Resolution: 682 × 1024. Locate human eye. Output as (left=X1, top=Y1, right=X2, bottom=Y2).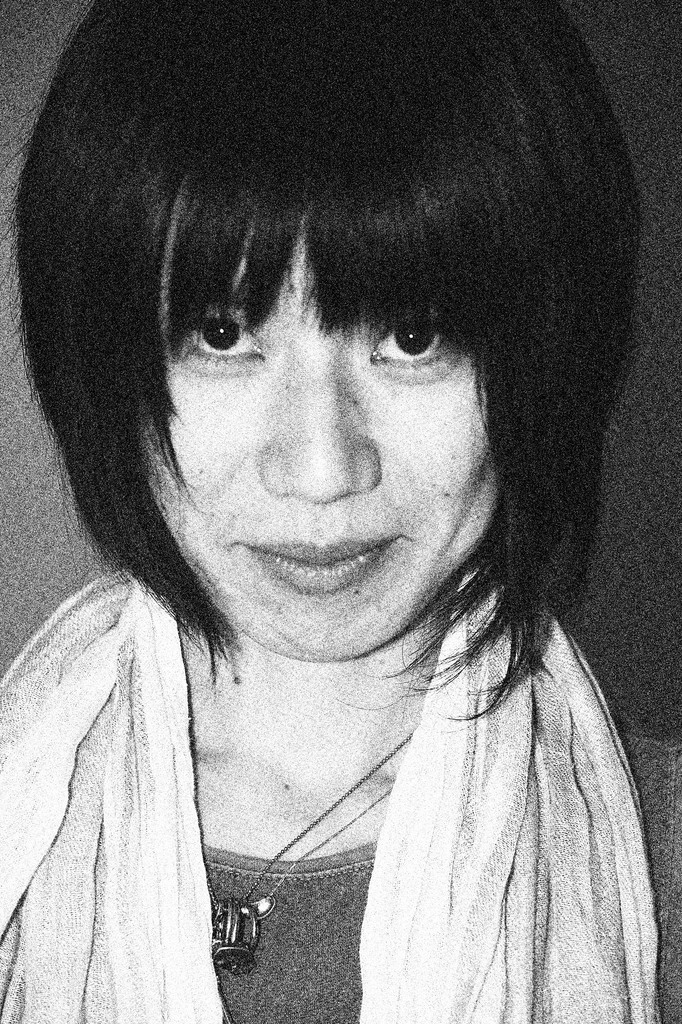
(left=162, top=297, right=267, bottom=367).
